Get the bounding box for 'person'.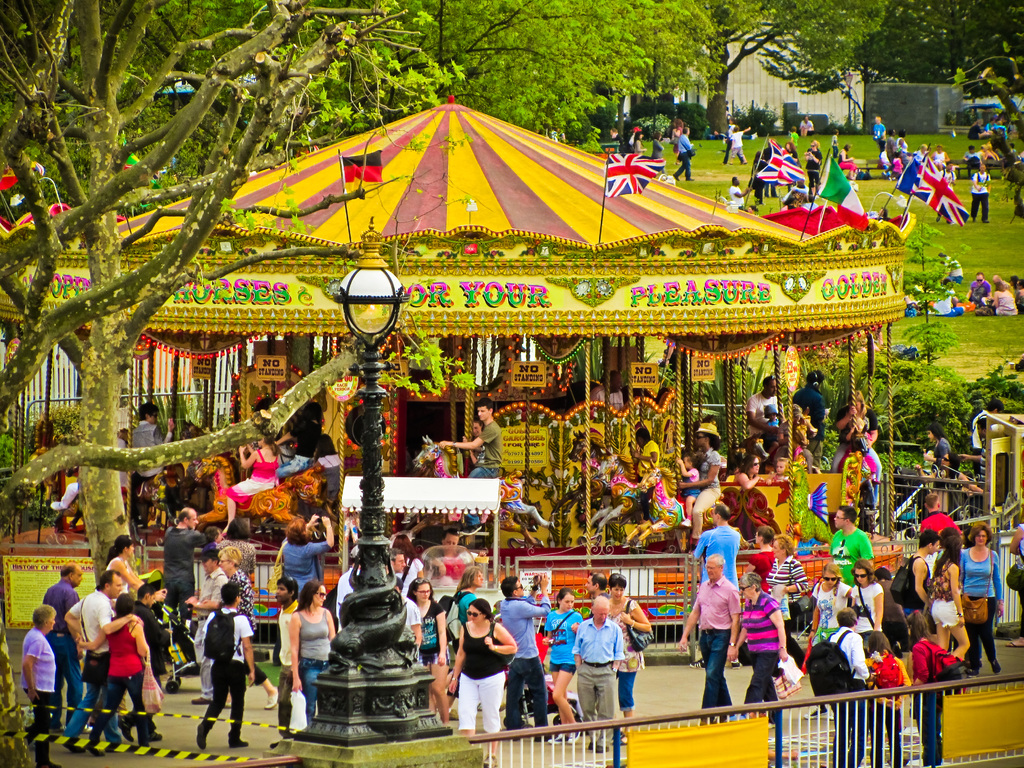
region(732, 447, 766, 490).
